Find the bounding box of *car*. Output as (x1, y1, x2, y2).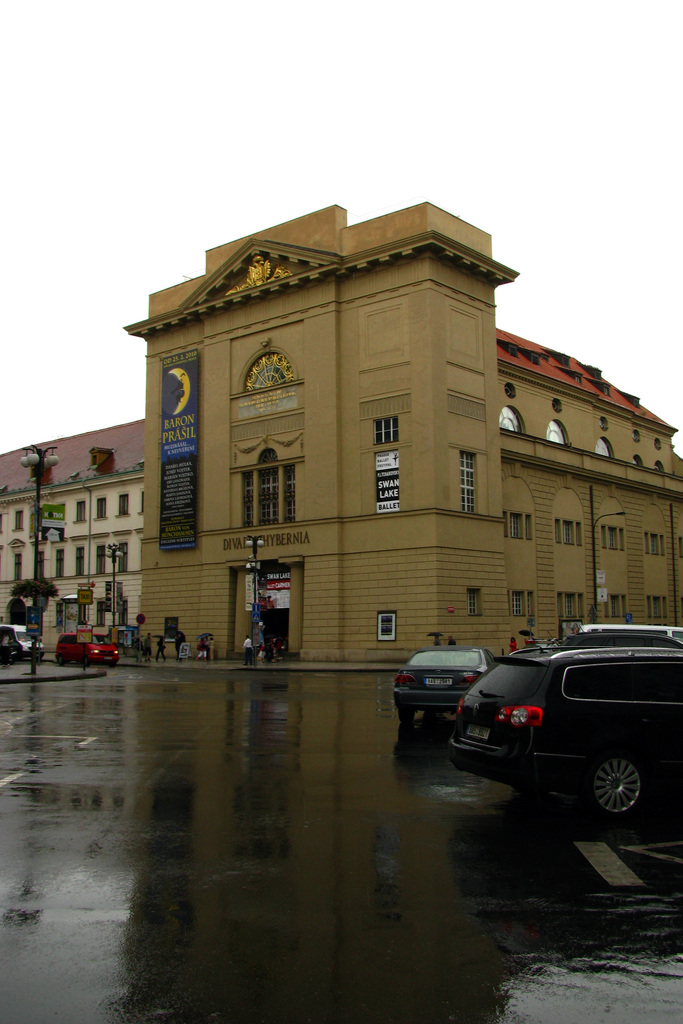
(0, 617, 44, 655).
